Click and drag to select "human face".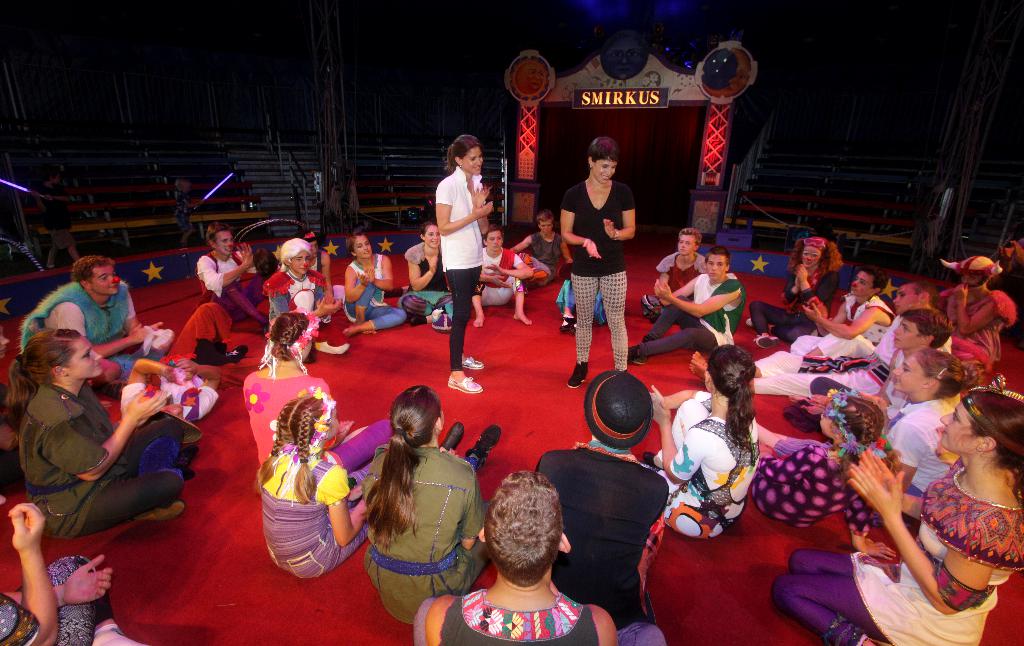
Selection: (592,162,617,181).
